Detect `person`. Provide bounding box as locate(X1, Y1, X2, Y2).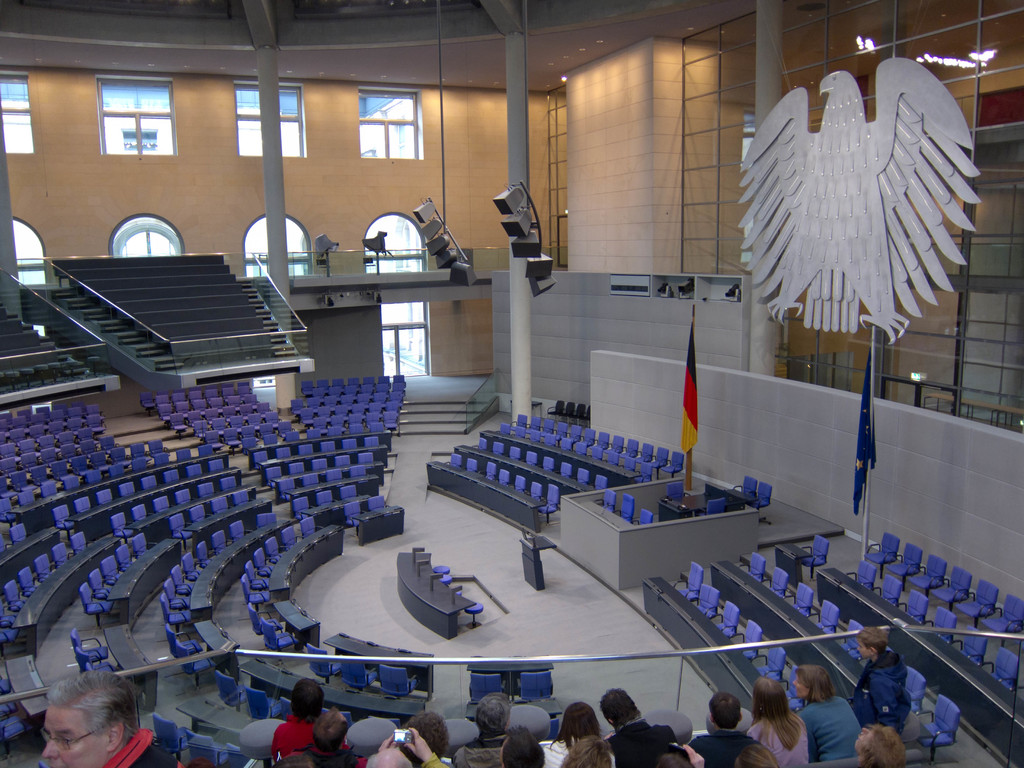
locate(41, 670, 184, 767).
